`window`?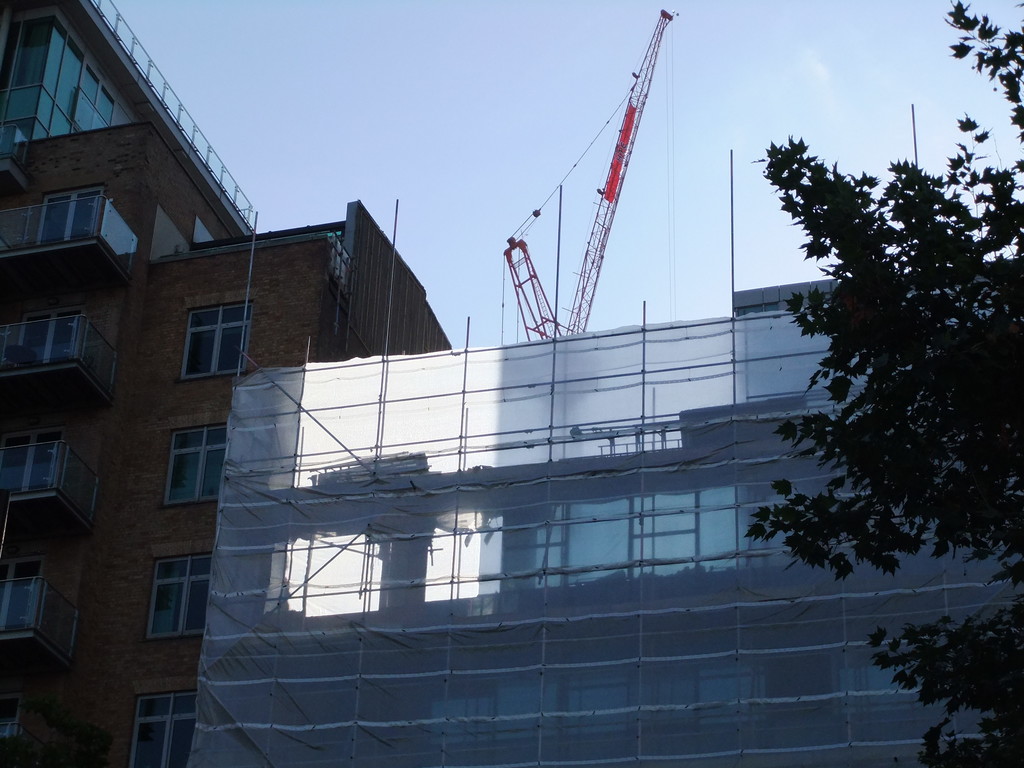
bbox=[148, 556, 207, 636]
